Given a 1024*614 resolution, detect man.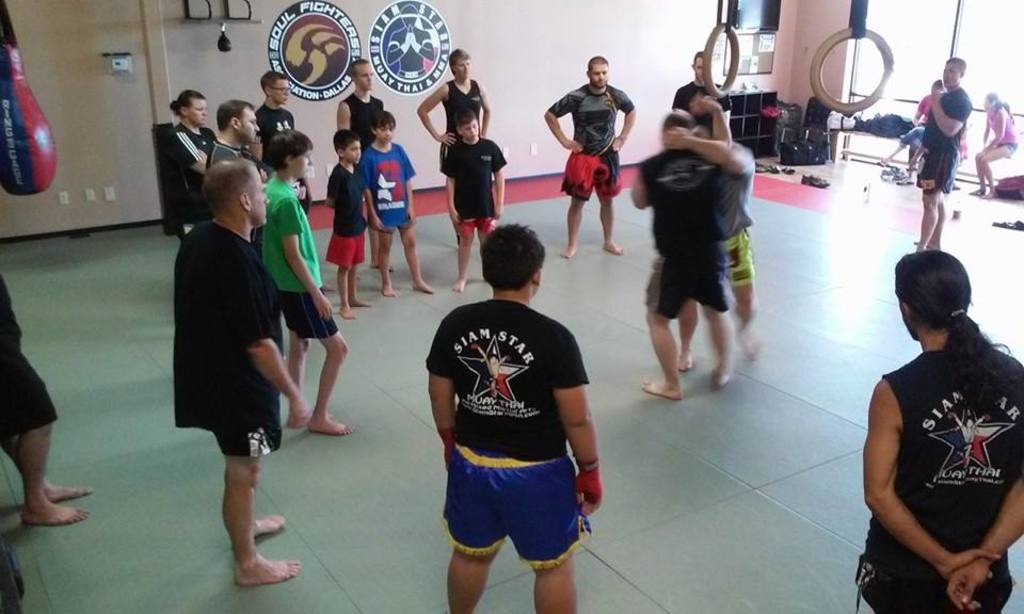
rect(667, 49, 729, 114).
